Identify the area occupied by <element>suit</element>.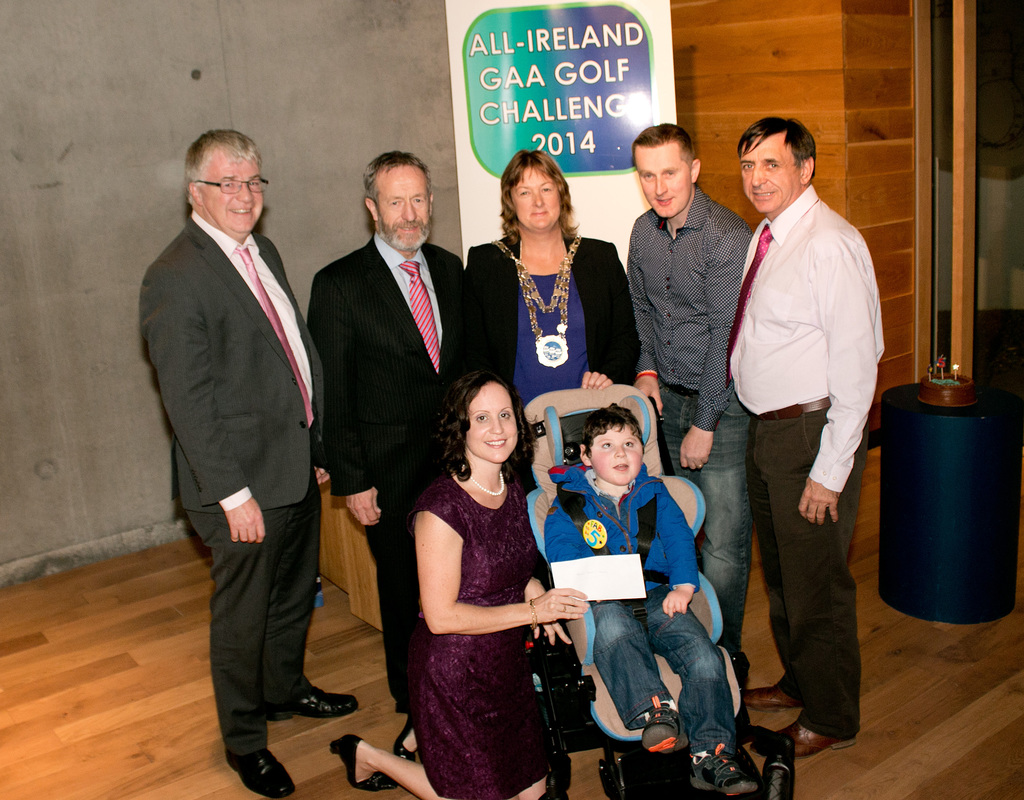
Area: [138,208,328,760].
